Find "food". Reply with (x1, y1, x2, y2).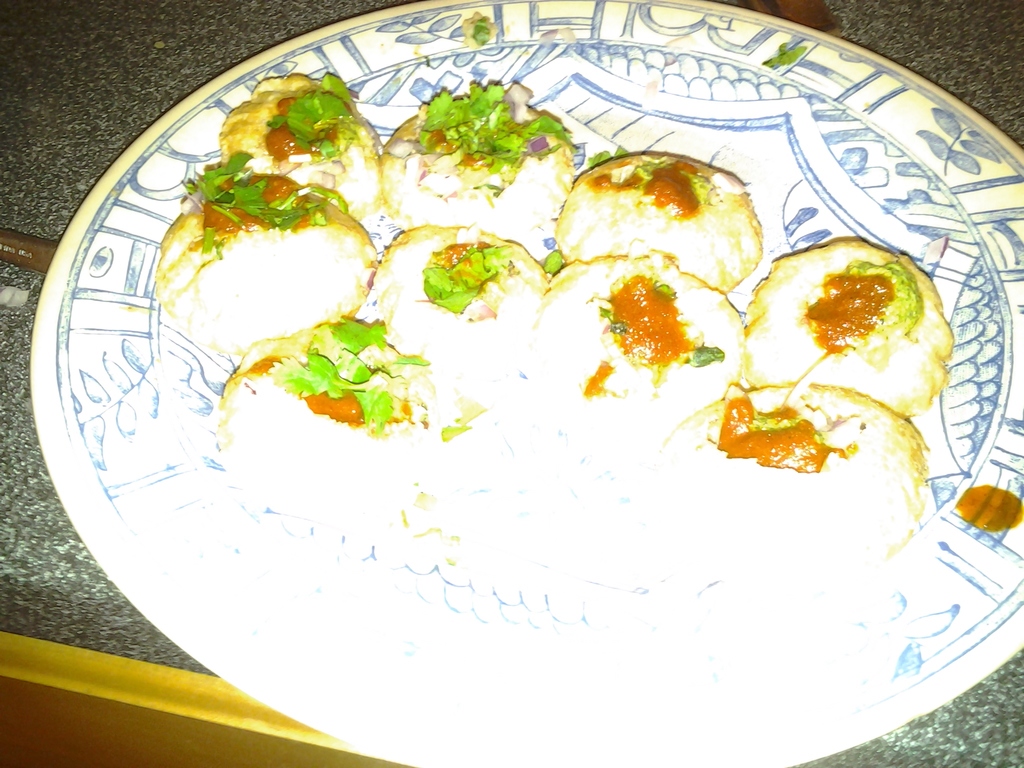
(666, 387, 927, 574).
